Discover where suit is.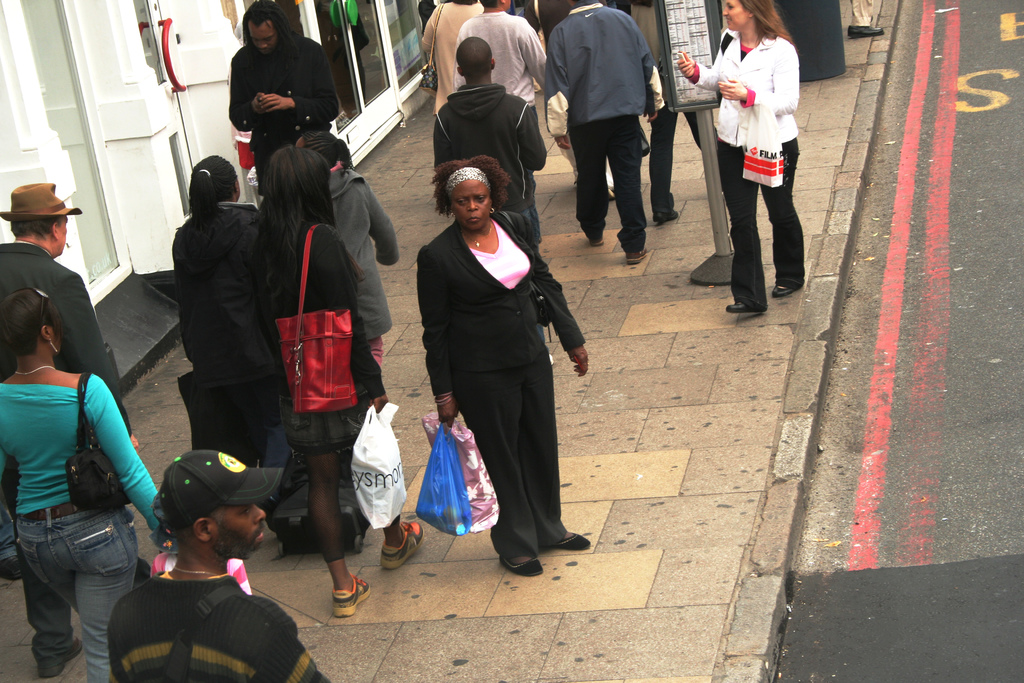
Discovered at rect(0, 245, 134, 431).
